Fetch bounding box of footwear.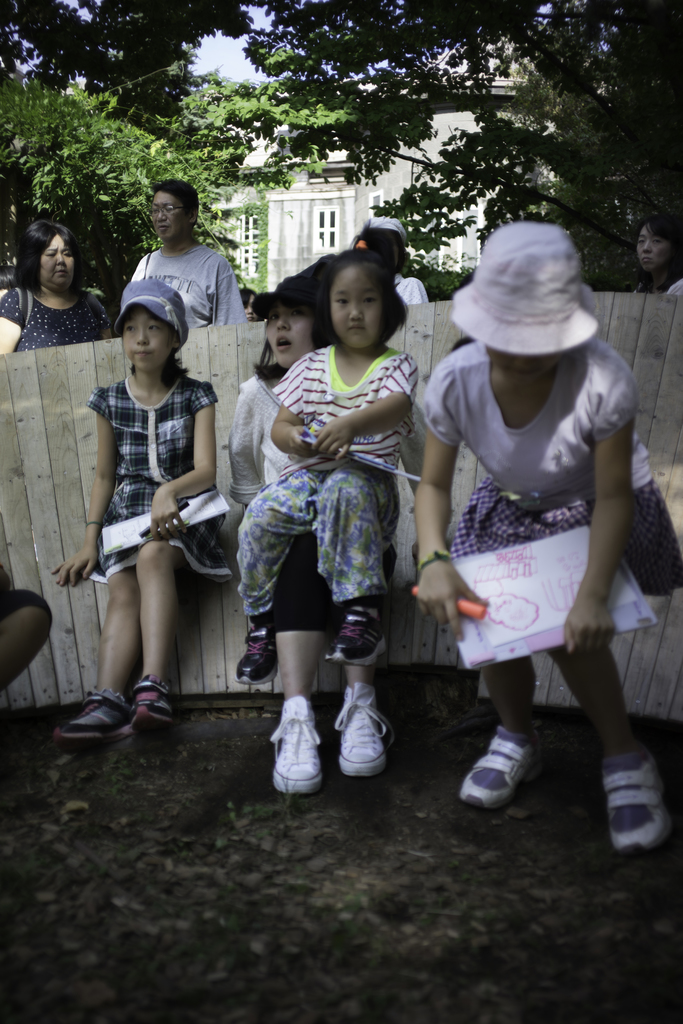
Bbox: BBox(264, 701, 328, 797).
